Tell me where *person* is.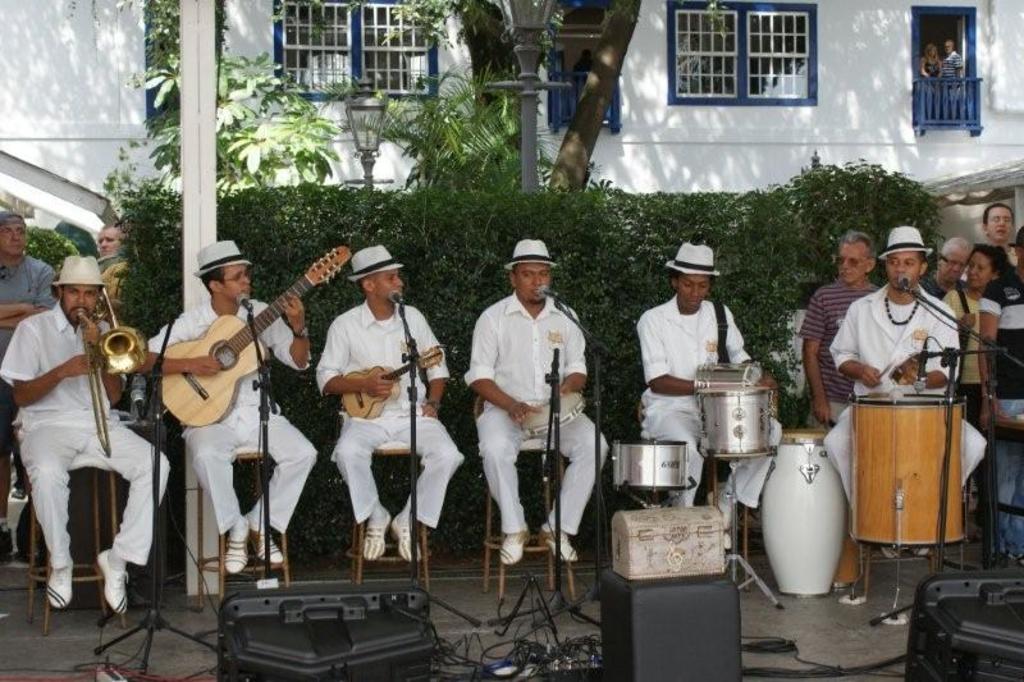
*person* is at Rect(942, 38, 964, 77).
